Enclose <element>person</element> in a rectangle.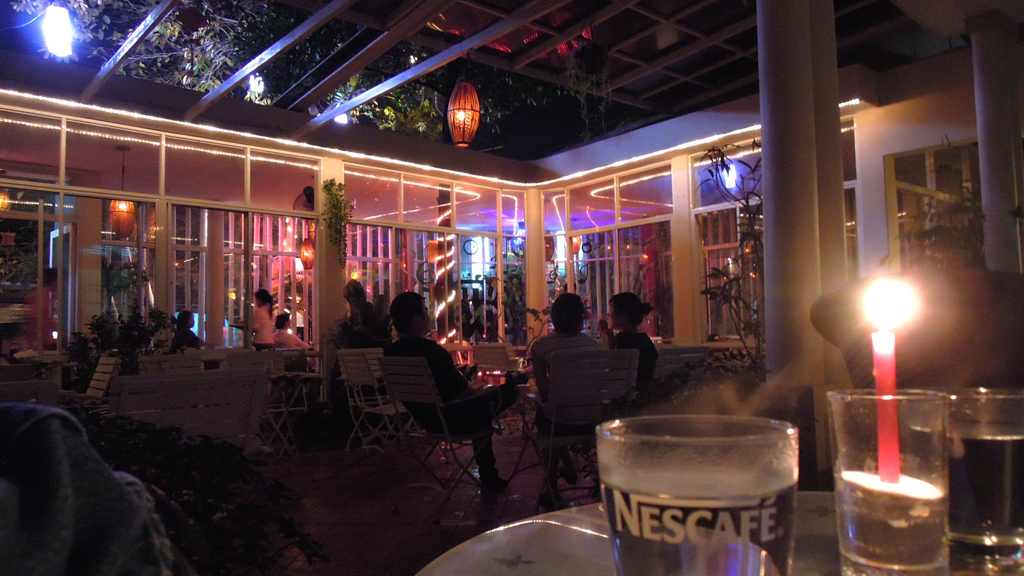
[381, 285, 520, 500].
